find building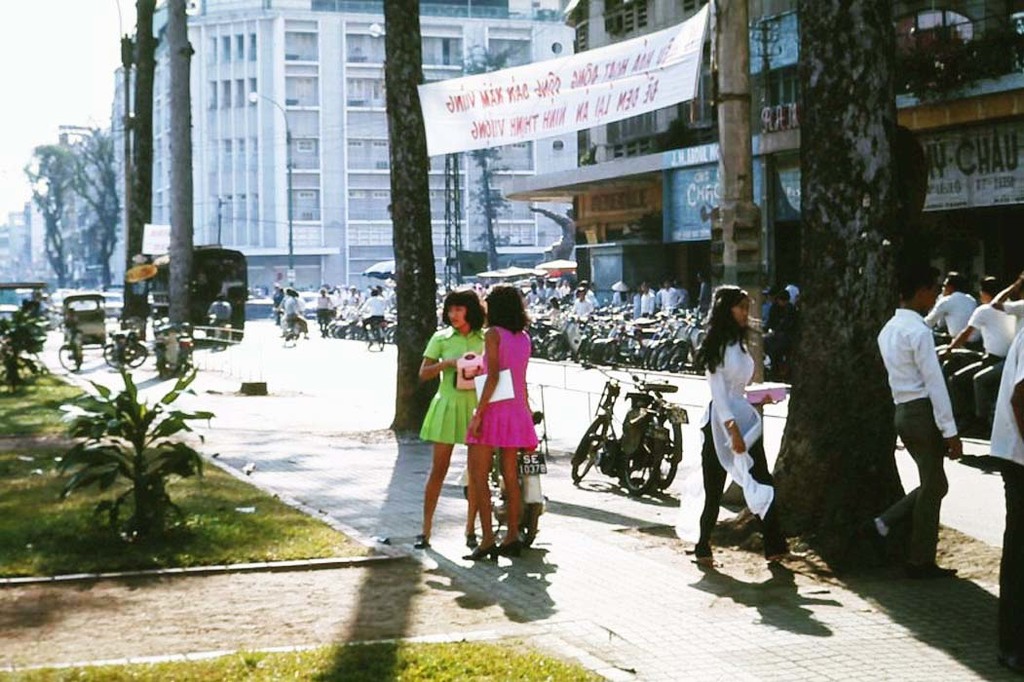
crop(499, 0, 1023, 313)
